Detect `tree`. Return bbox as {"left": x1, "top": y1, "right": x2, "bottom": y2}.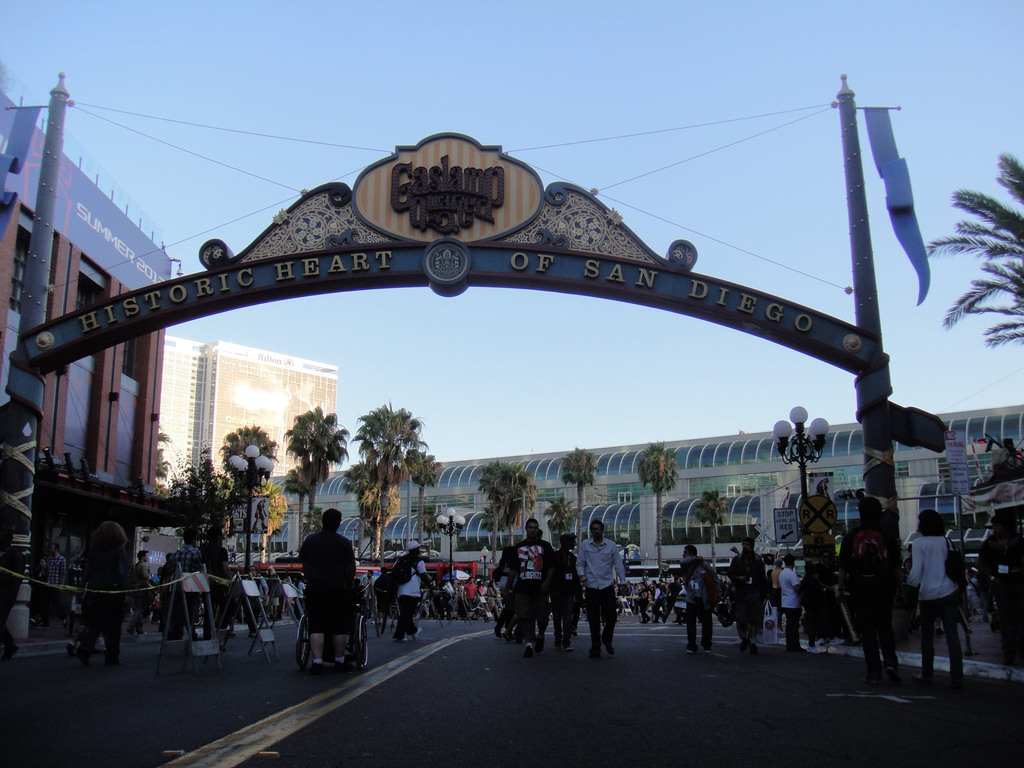
{"left": 922, "top": 150, "right": 1023, "bottom": 352}.
